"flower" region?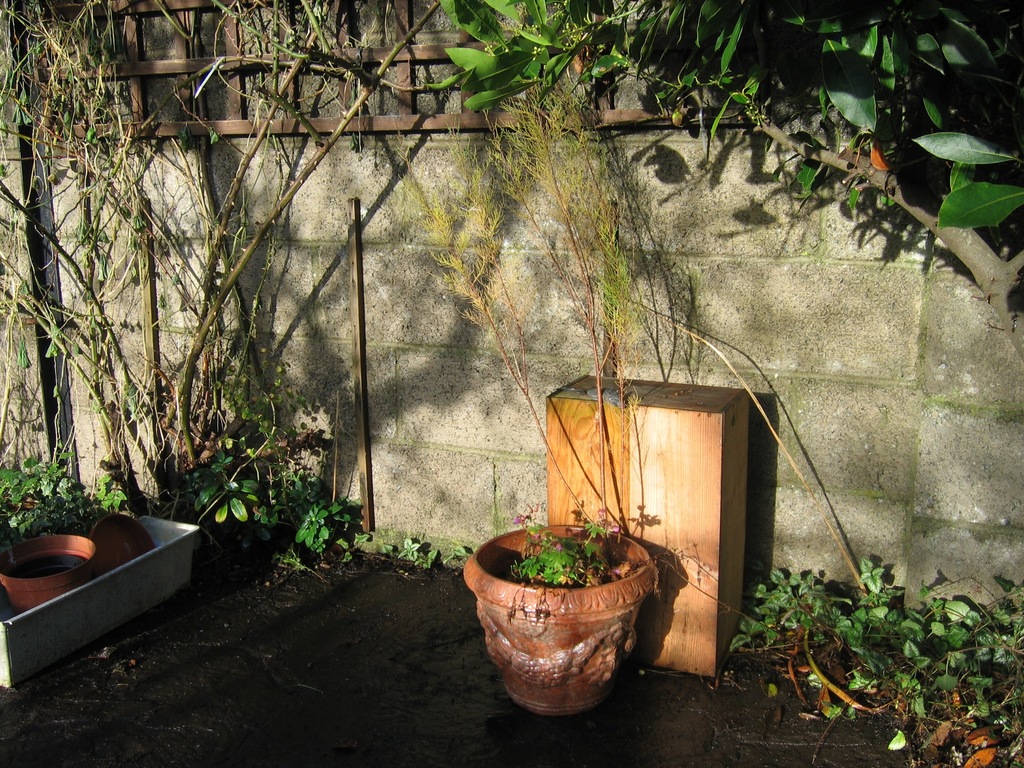
(left=512, top=516, right=525, bottom=522)
